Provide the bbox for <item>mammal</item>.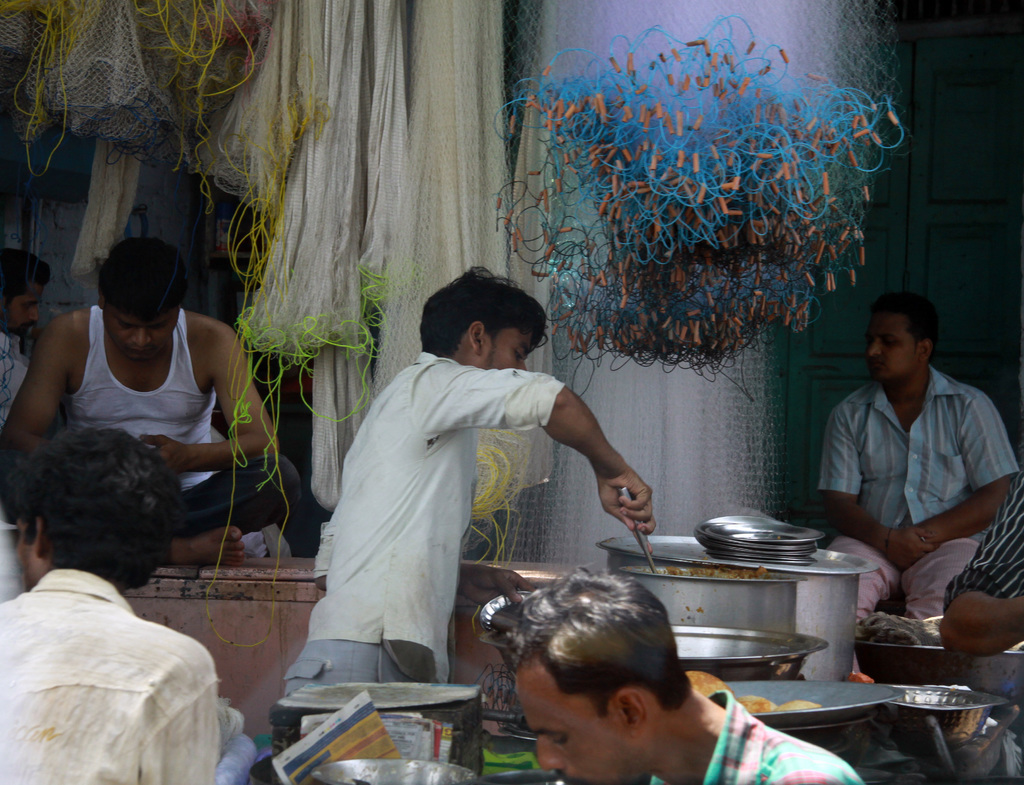
[left=0, top=427, right=218, bottom=784].
